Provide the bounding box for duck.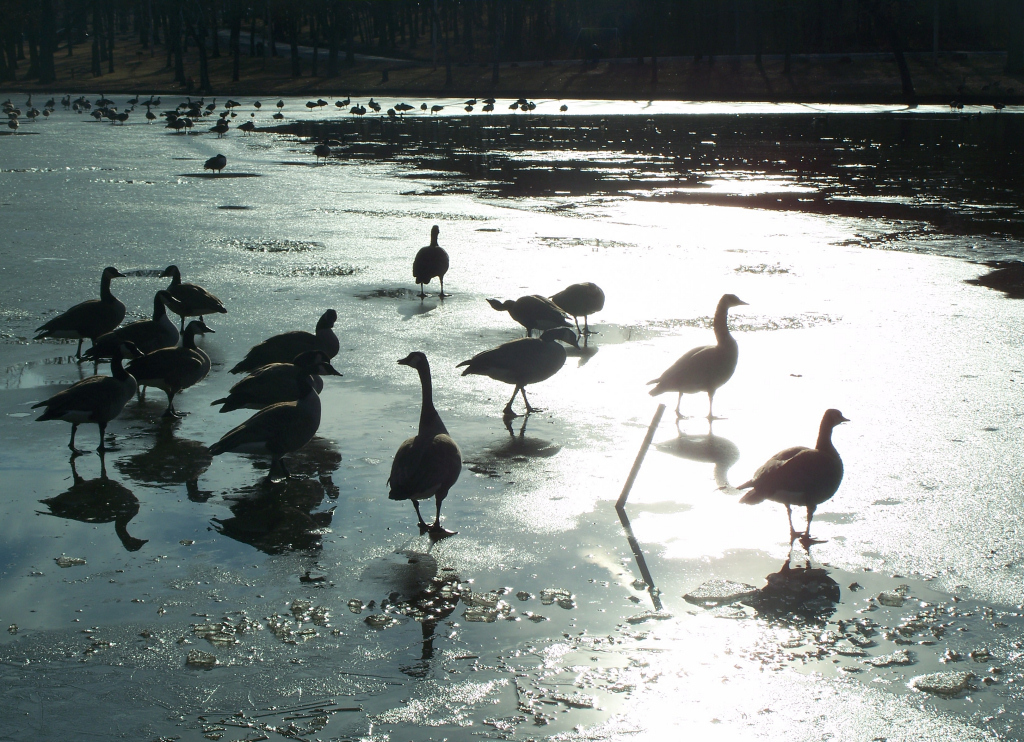
(129, 326, 218, 390).
